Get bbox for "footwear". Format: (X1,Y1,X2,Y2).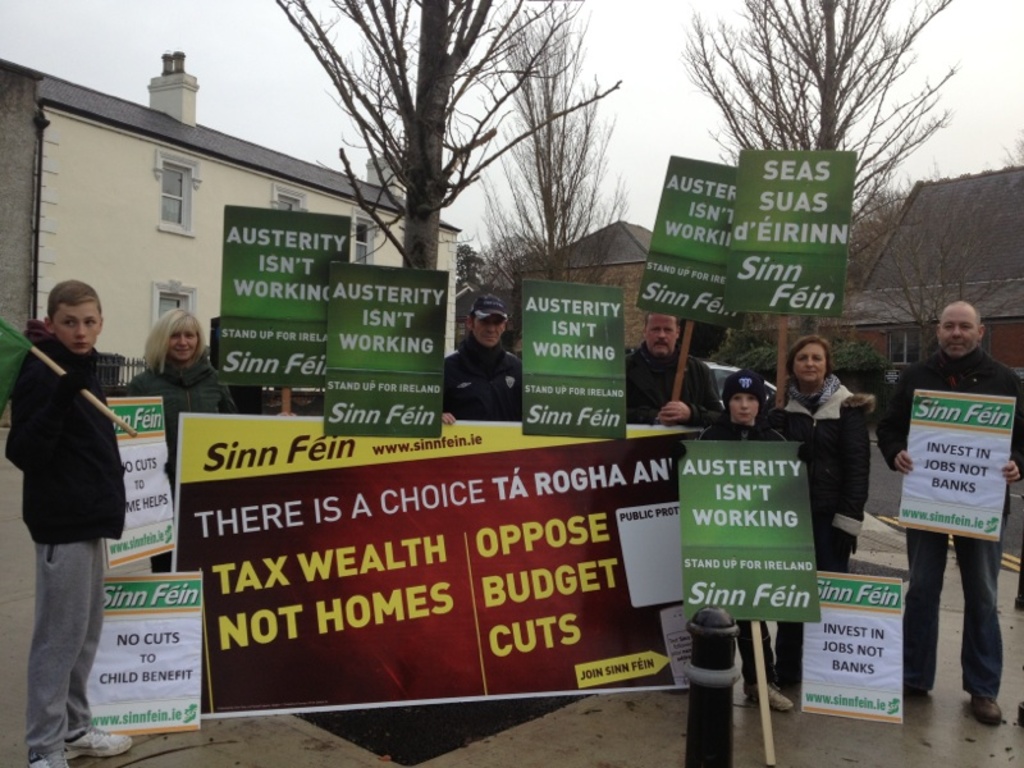
(742,680,791,714).
